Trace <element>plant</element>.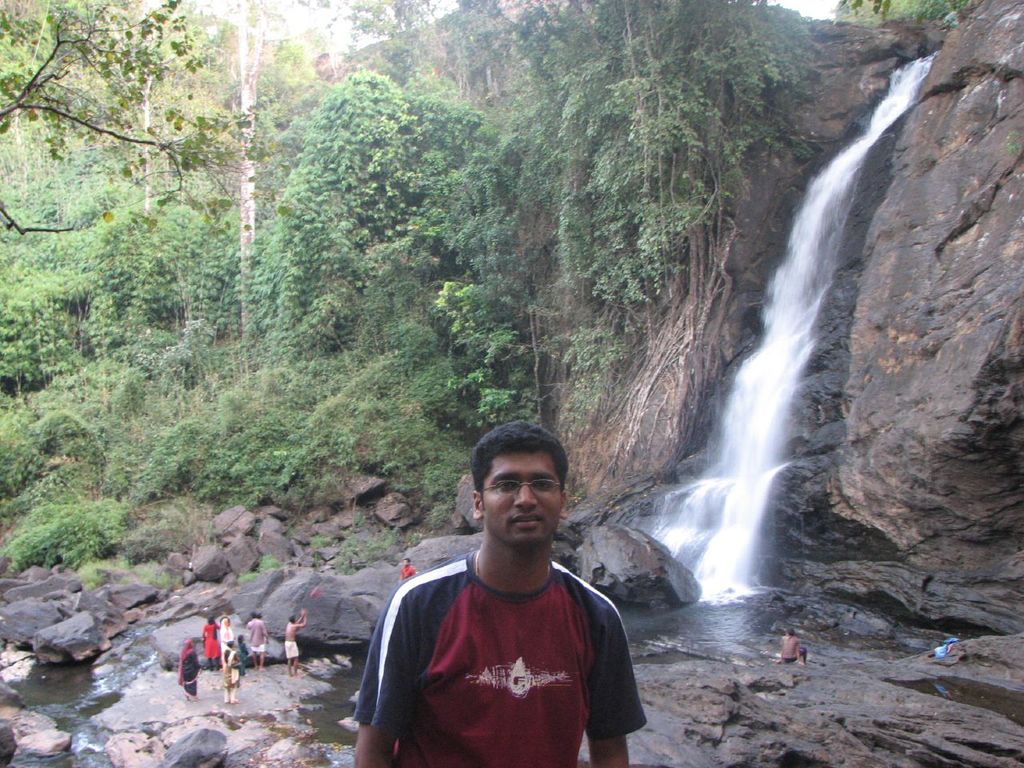
Traced to <box>411,528,423,548</box>.
